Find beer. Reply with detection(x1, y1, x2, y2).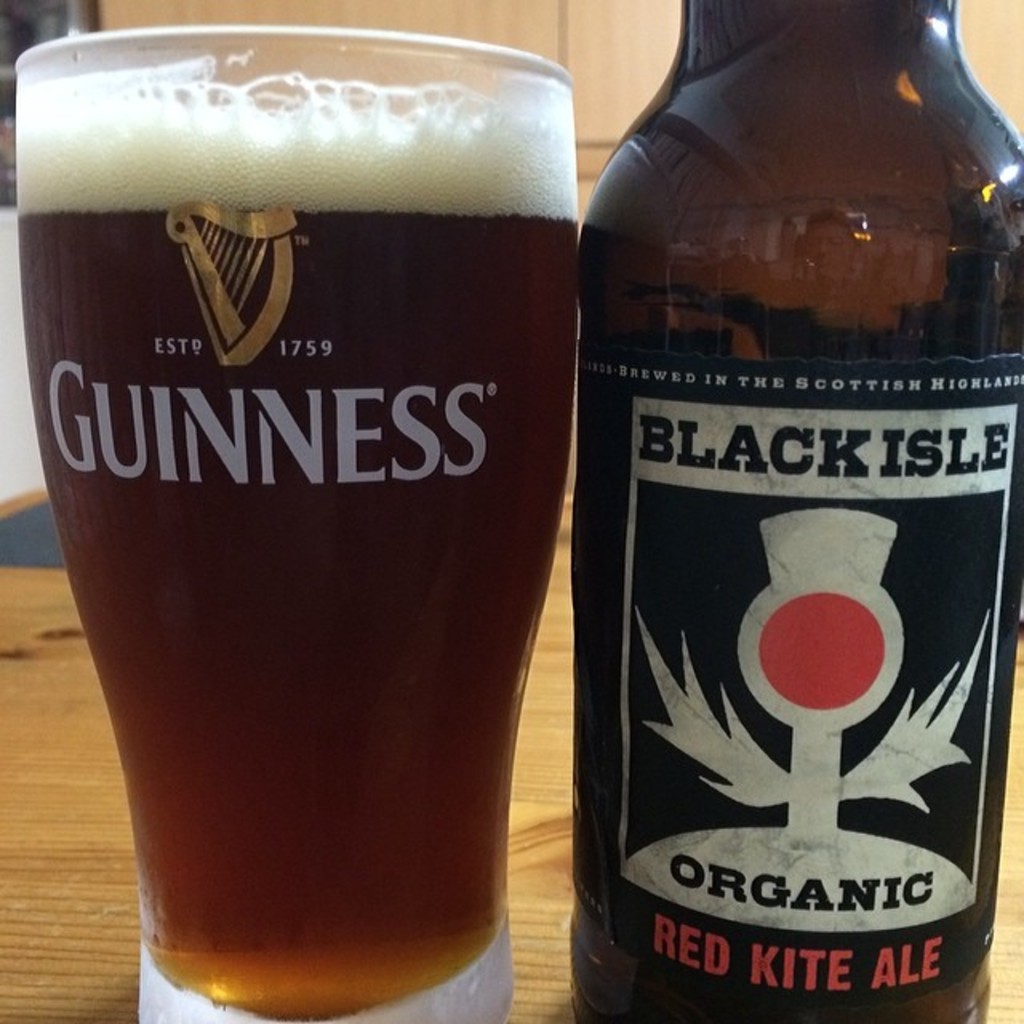
detection(576, 5, 1022, 1022).
